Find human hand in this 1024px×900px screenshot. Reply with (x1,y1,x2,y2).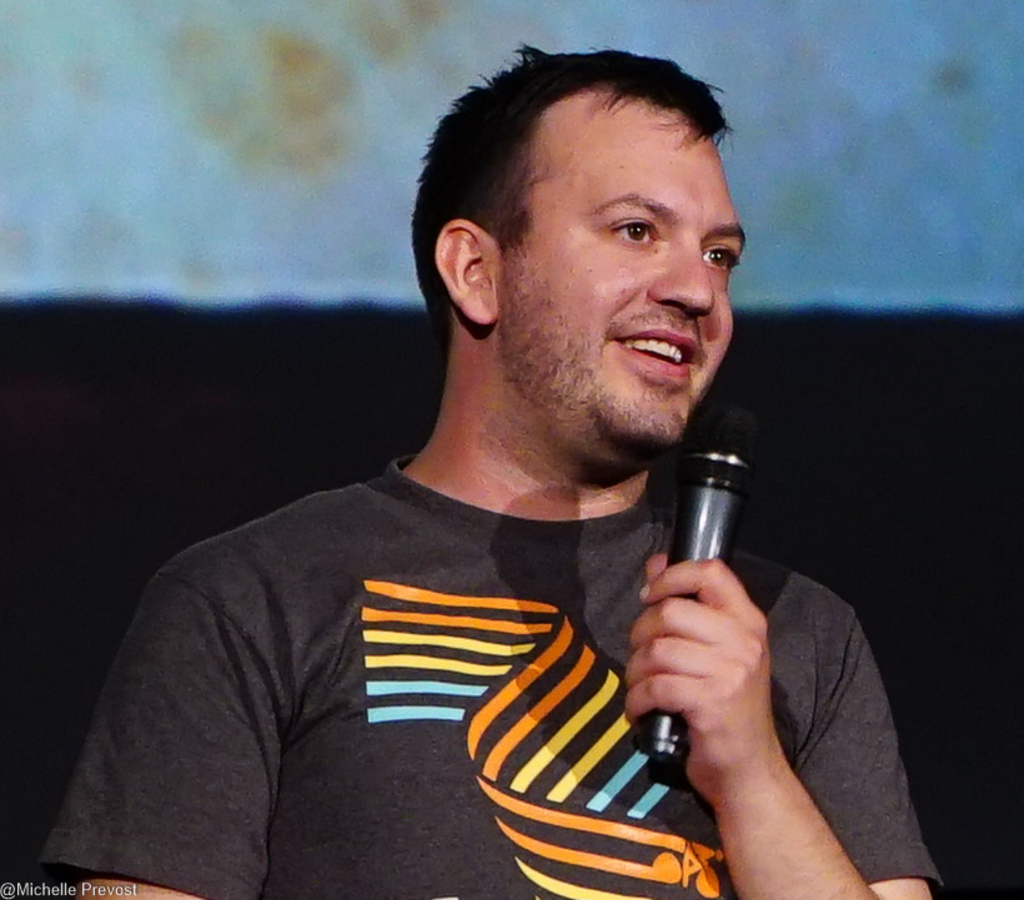
(626,547,844,848).
